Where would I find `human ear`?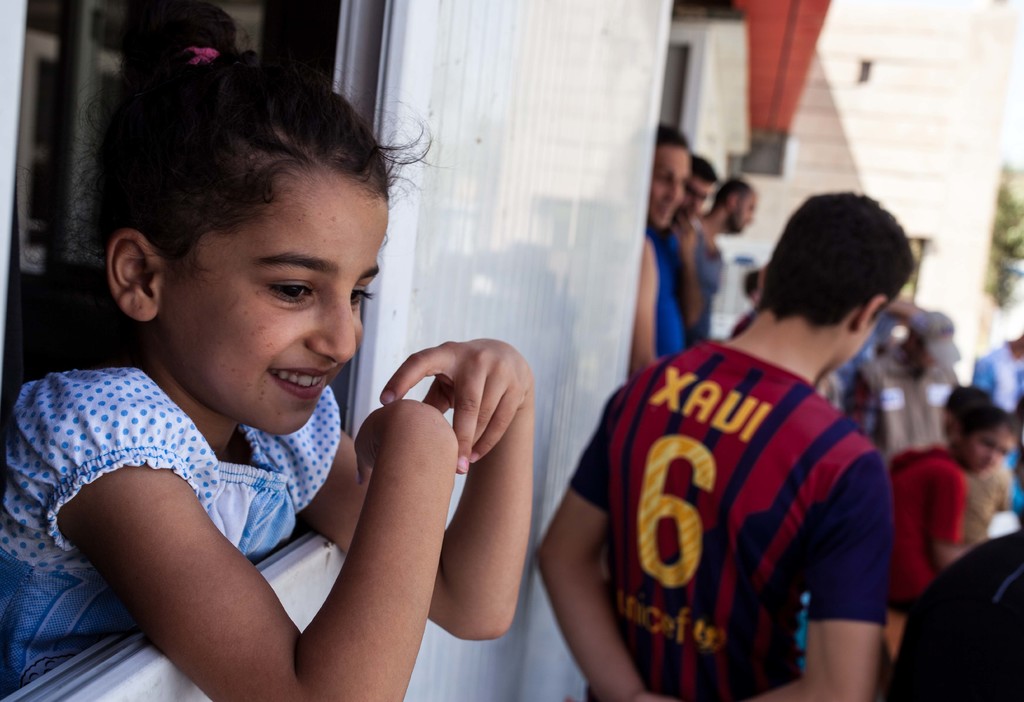
At Rect(106, 230, 161, 319).
